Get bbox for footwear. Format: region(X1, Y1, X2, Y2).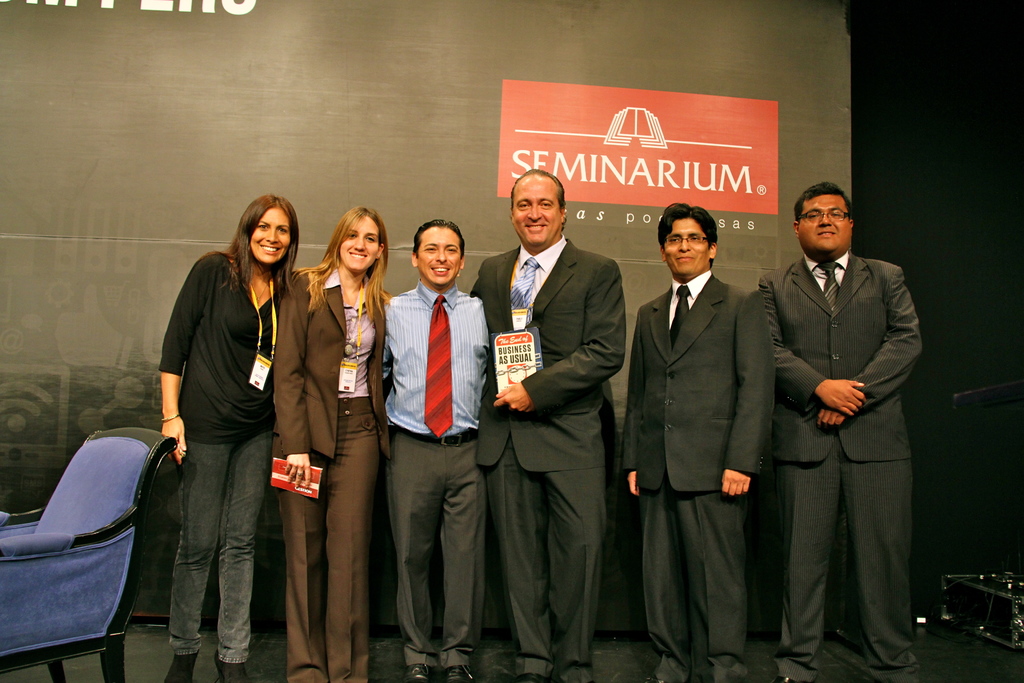
region(775, 676, 790, 682).
